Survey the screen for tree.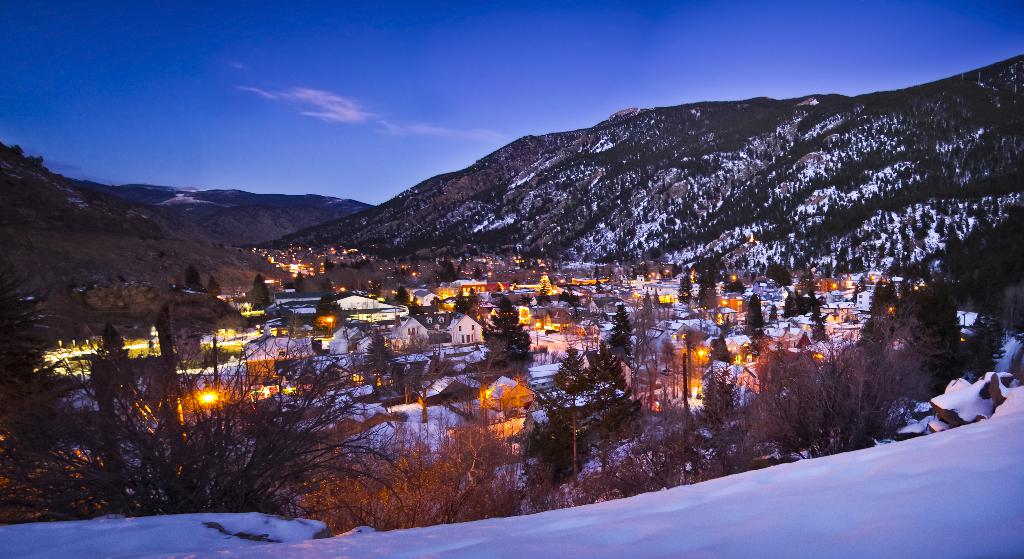
Survey found: Rect(737, 291, 765, 341).
